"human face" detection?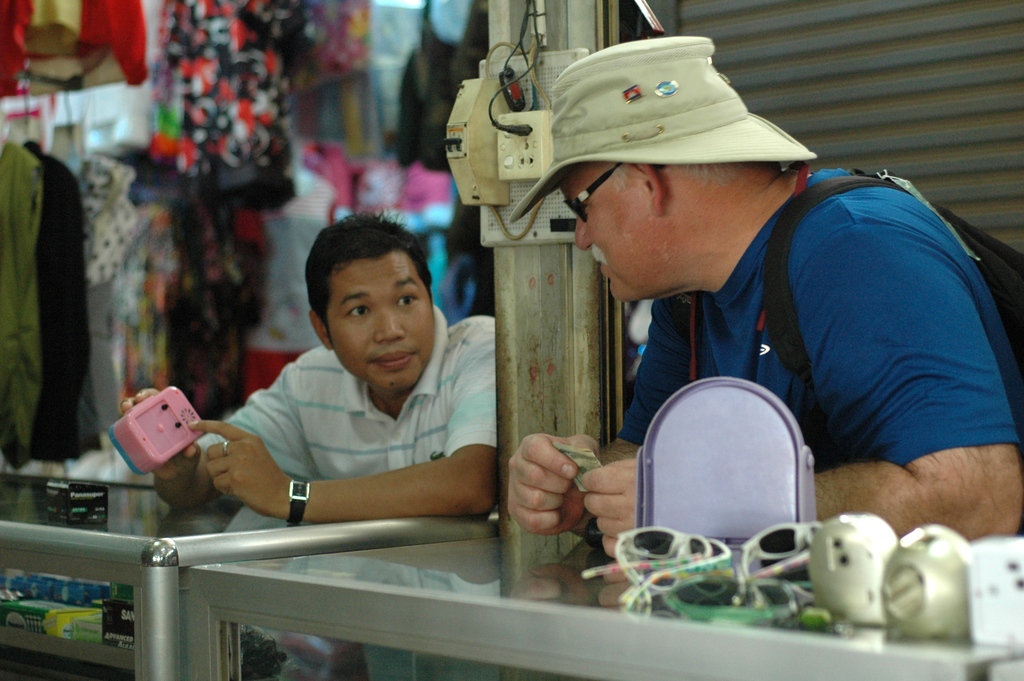
(left=326, top=251, right=434, bottom=391)
